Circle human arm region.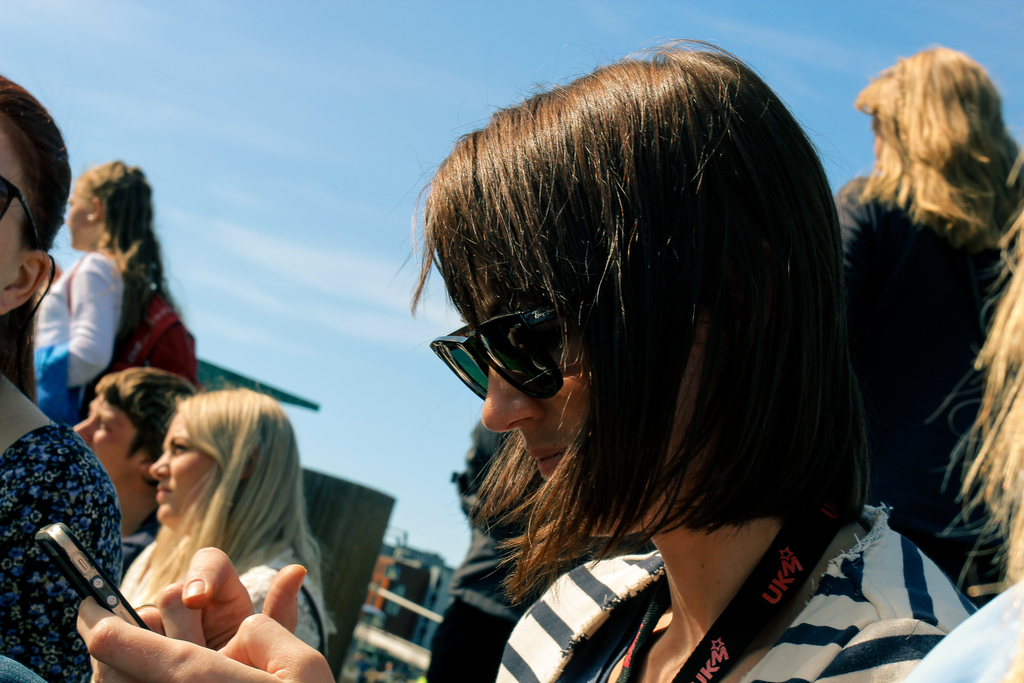
Region: 31:251:124:391.
